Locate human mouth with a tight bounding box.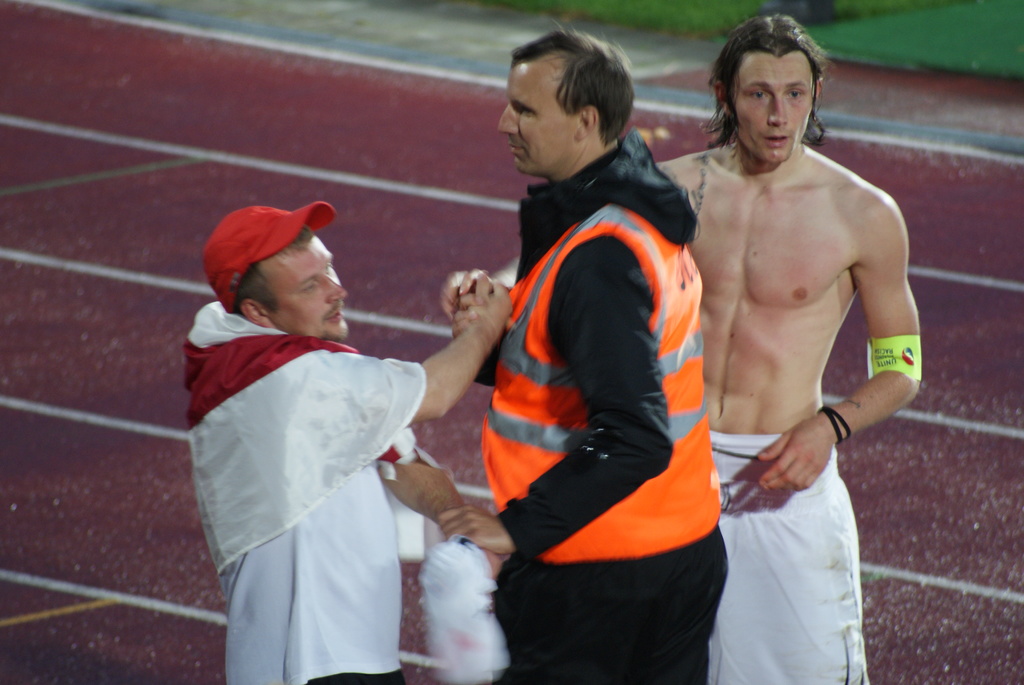
[510, 138, 526, 157].
